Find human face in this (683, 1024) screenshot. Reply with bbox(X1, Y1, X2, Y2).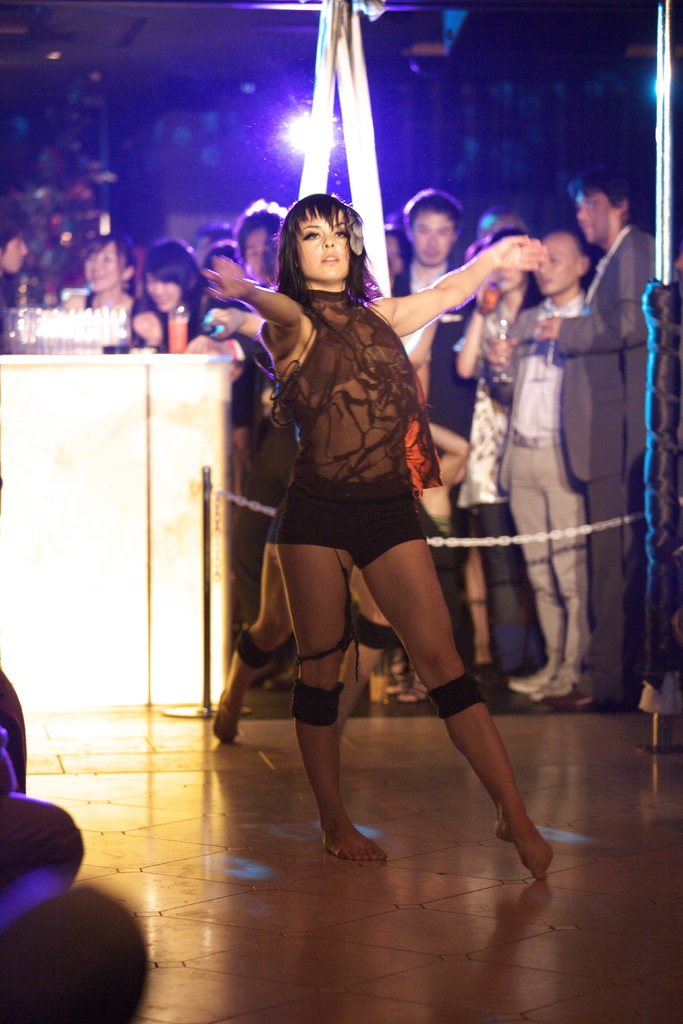
bbox(535, 241, 580, 292).
